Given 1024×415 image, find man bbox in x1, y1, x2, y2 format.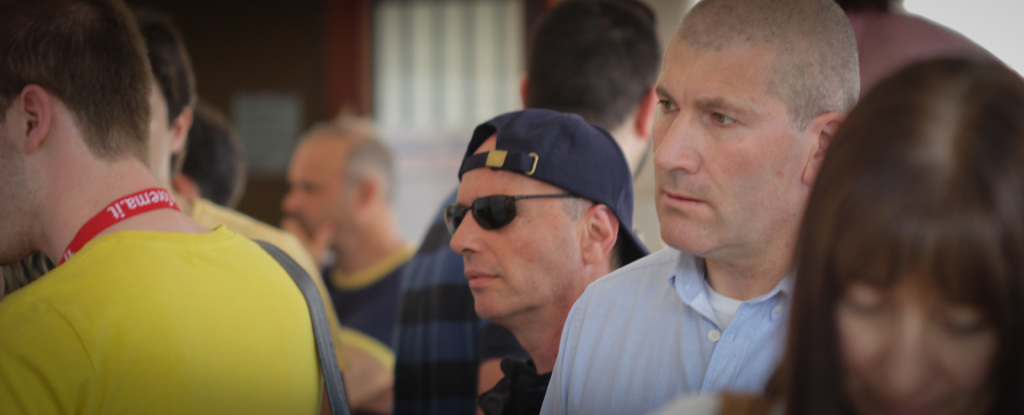
433, 105, 658, 414.
